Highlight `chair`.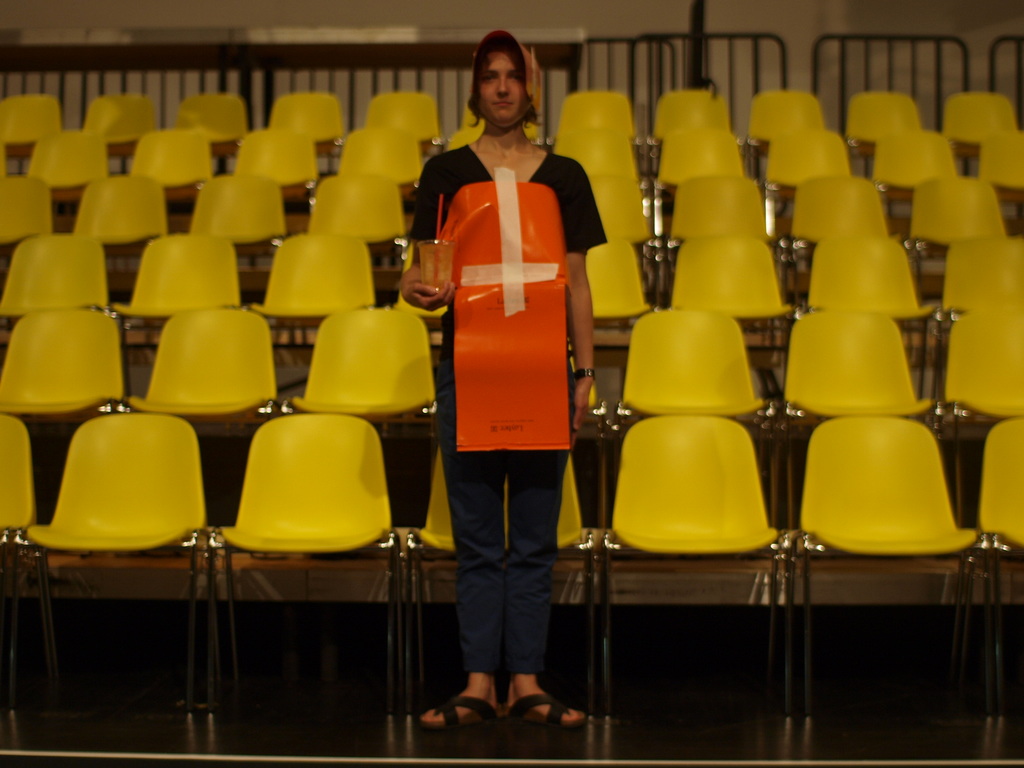
Highlighted region: 586:168:656:243.
